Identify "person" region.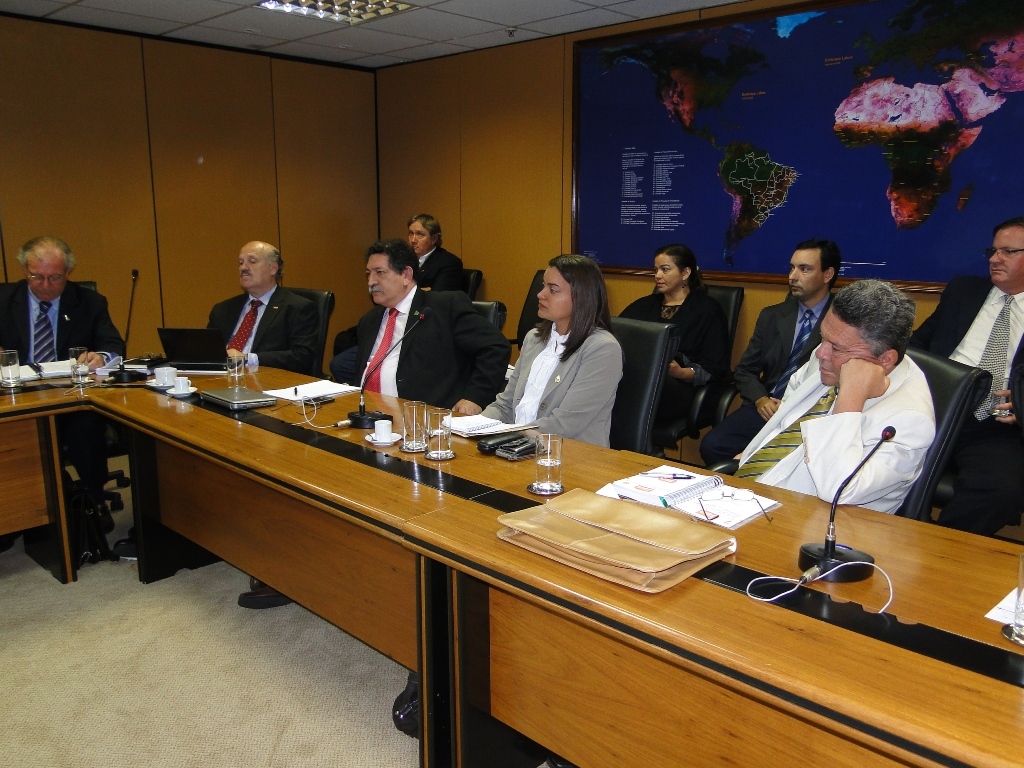
Region: {"x1": 327, "y1": 209, "x2": 468, "y2": 388}.
